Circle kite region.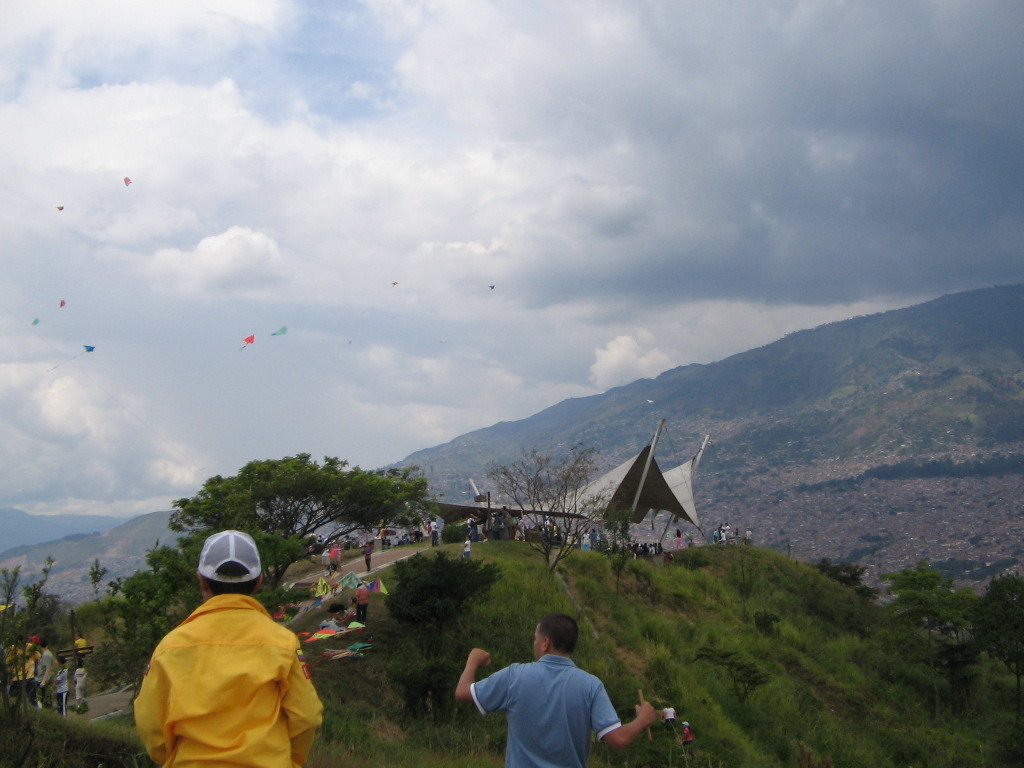
Region: x1=307, y1=575, x2=335, y2=601.
